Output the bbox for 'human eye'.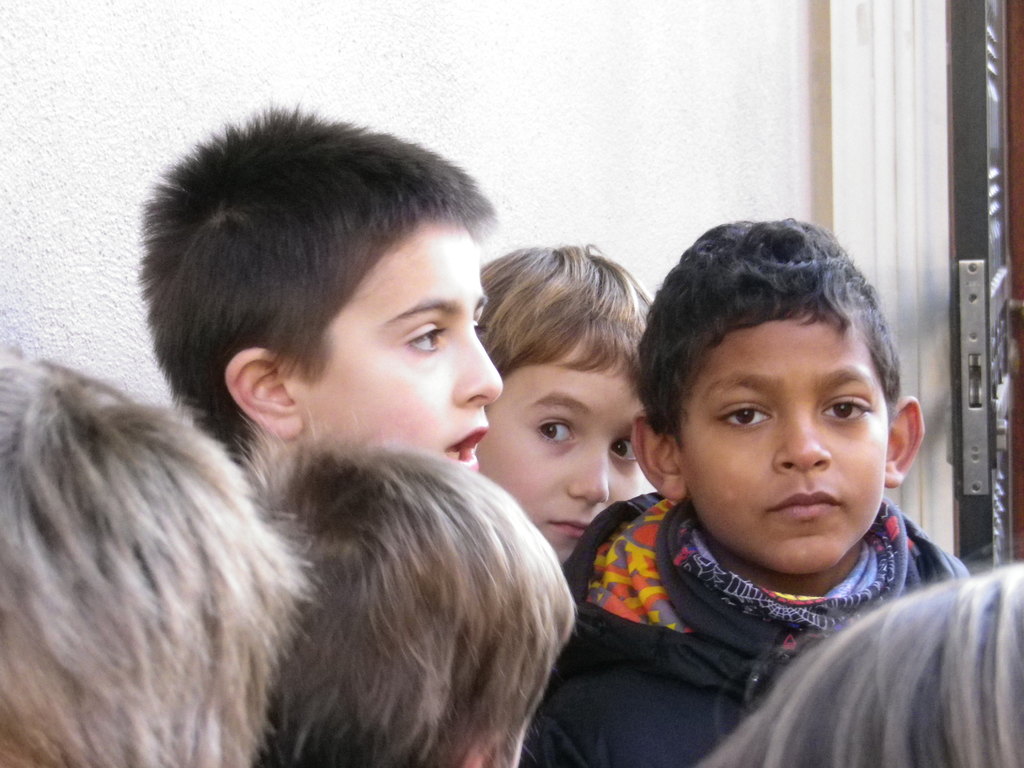
819, 391, 876, 426.
